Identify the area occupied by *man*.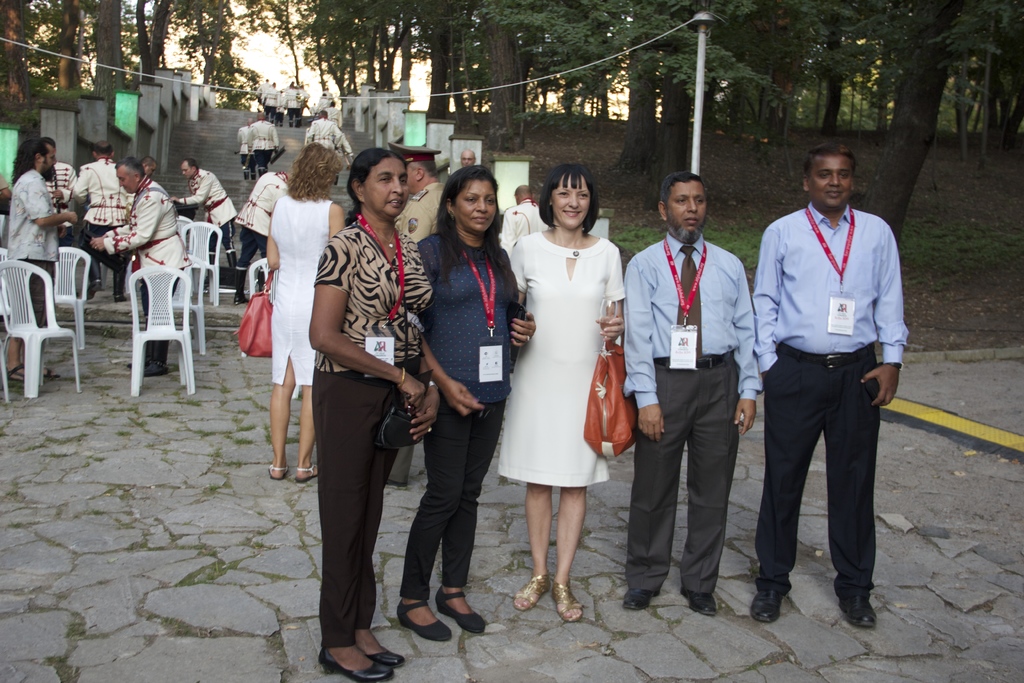
Area: select_region(504, 182, 547, 268).
